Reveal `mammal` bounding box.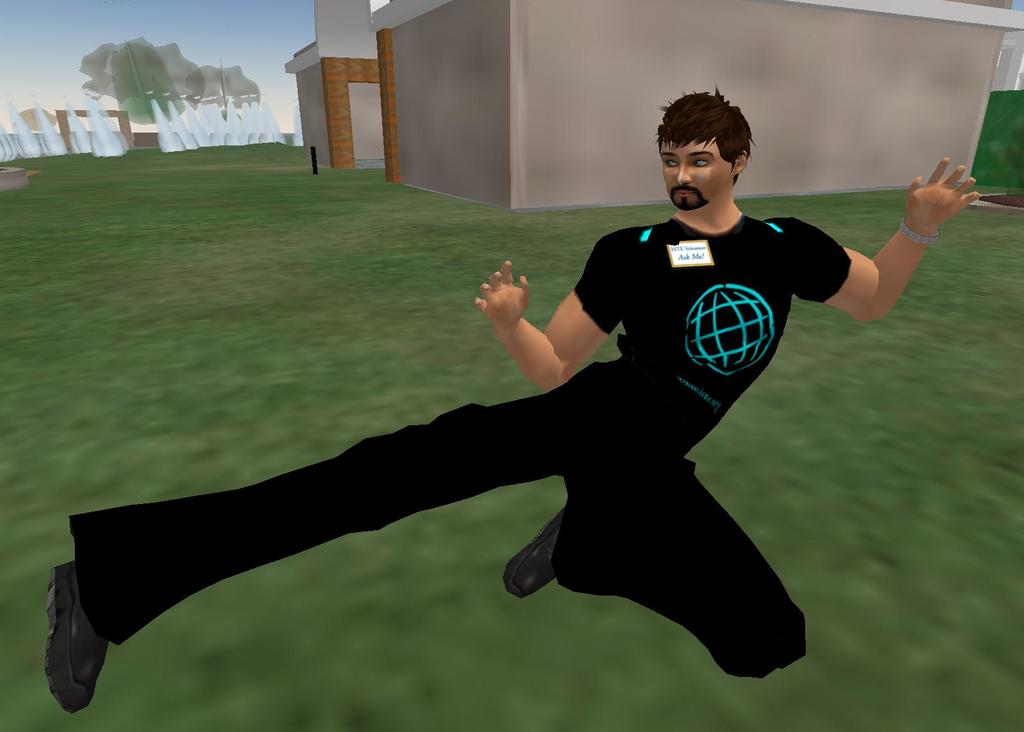
Revealed: 40:186:916:632.
